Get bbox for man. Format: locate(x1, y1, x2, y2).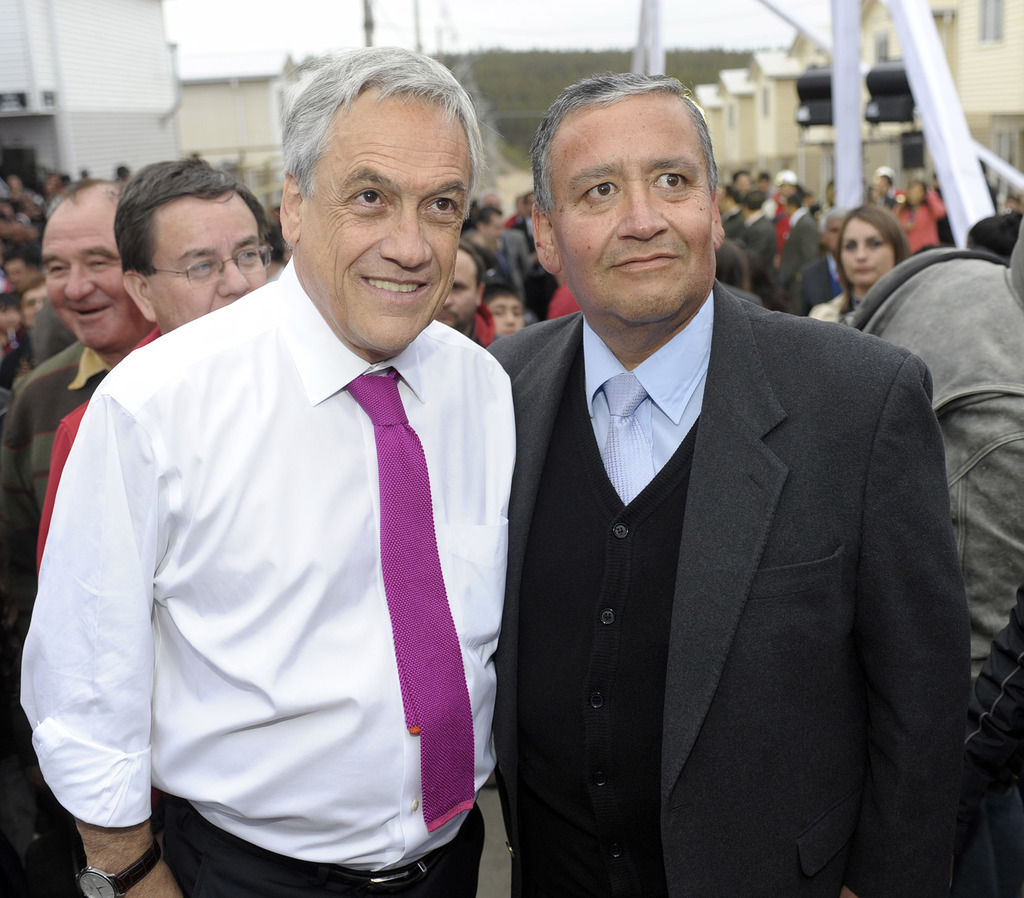
locate(36, 60, 550, 897).
